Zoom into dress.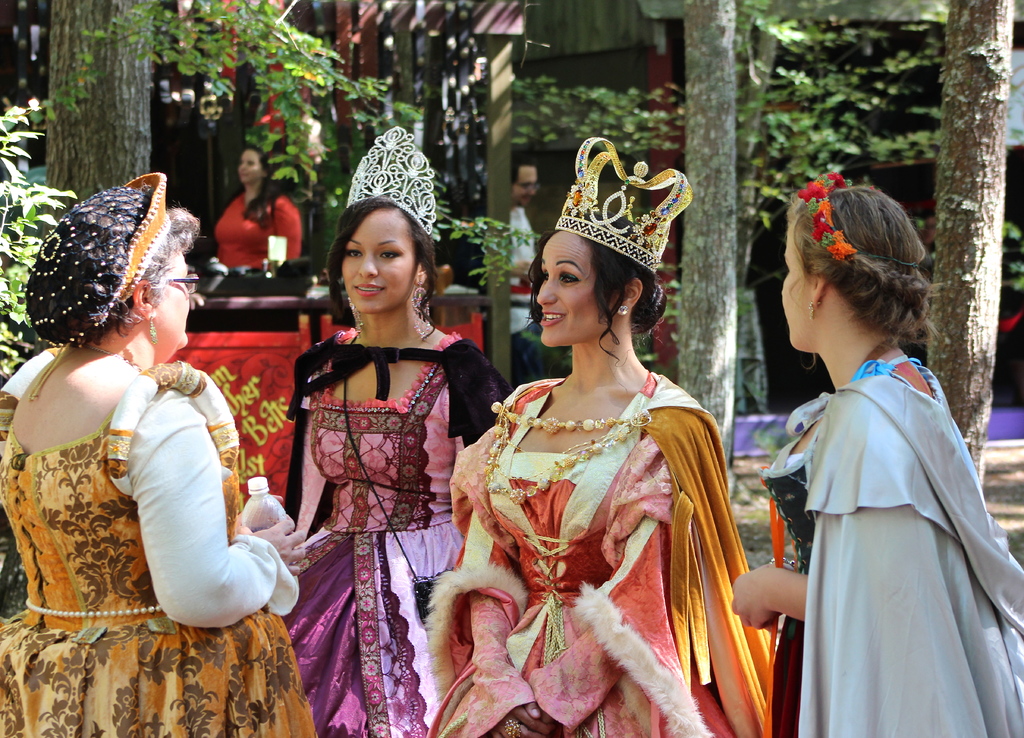
Zoom target: <region>761, 355, 936, 737</region>.
